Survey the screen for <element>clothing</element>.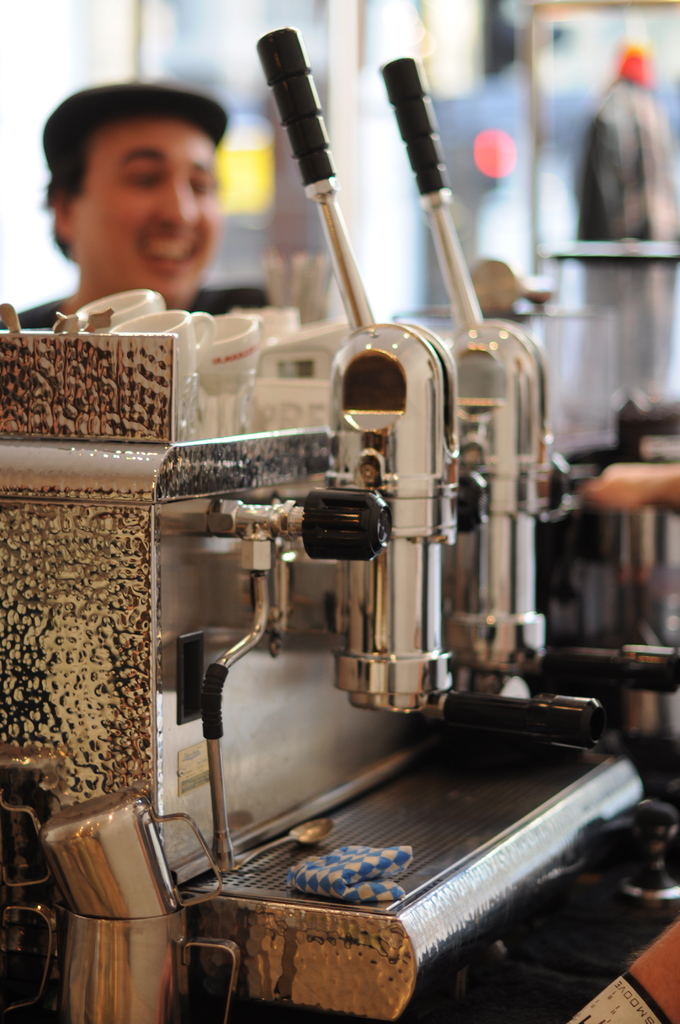
Survey found: (left=578, top=67, right=679, bottom=392).
